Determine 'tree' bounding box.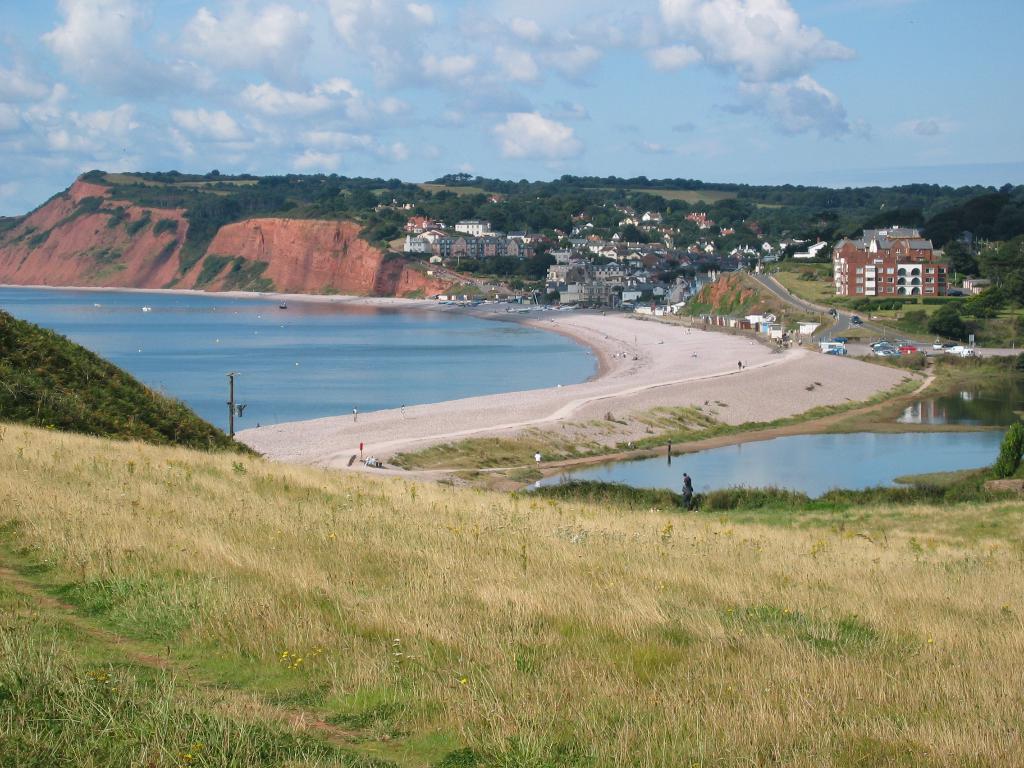
Determined: locate(959, 193, 1010, 230).
